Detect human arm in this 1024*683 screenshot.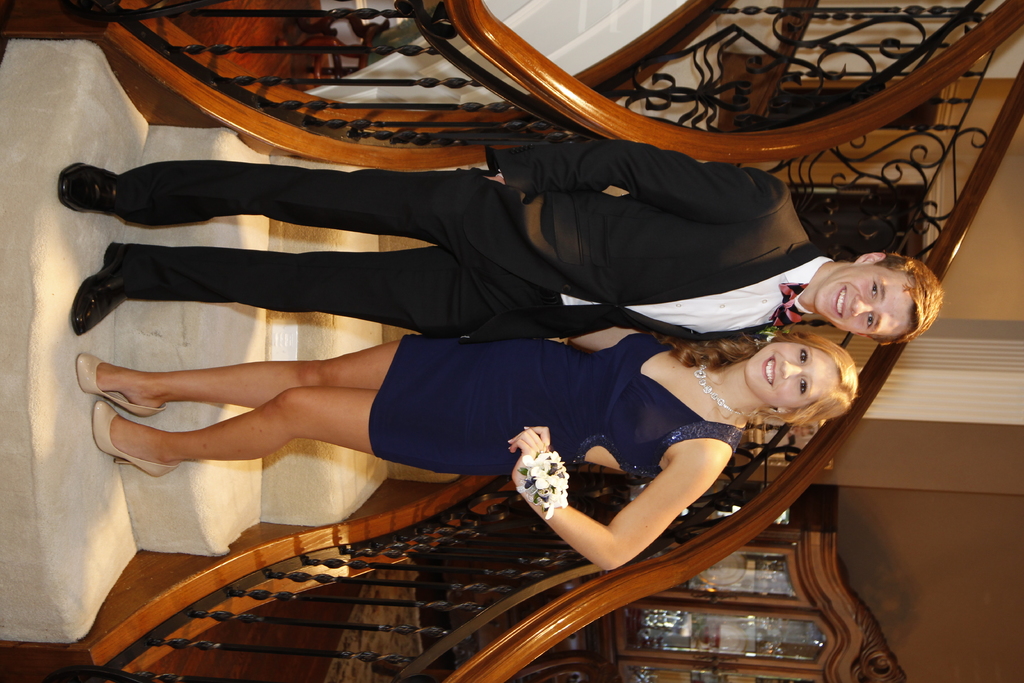
Detection: crop(558, 329, 643, 349).
